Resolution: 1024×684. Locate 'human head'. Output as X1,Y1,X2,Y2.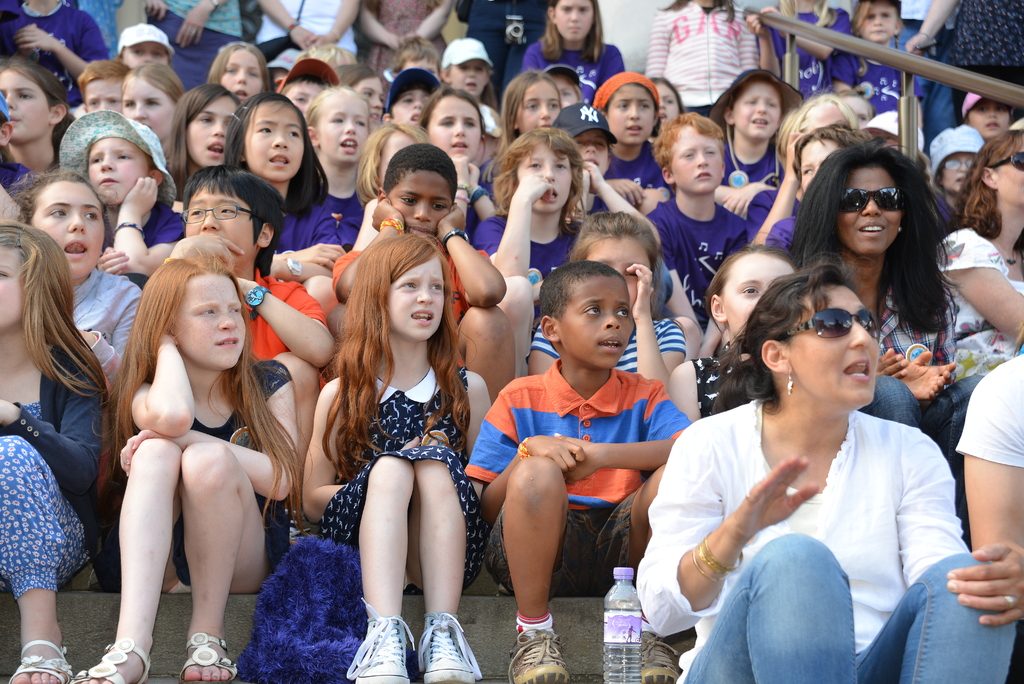
642,74,680,126.
